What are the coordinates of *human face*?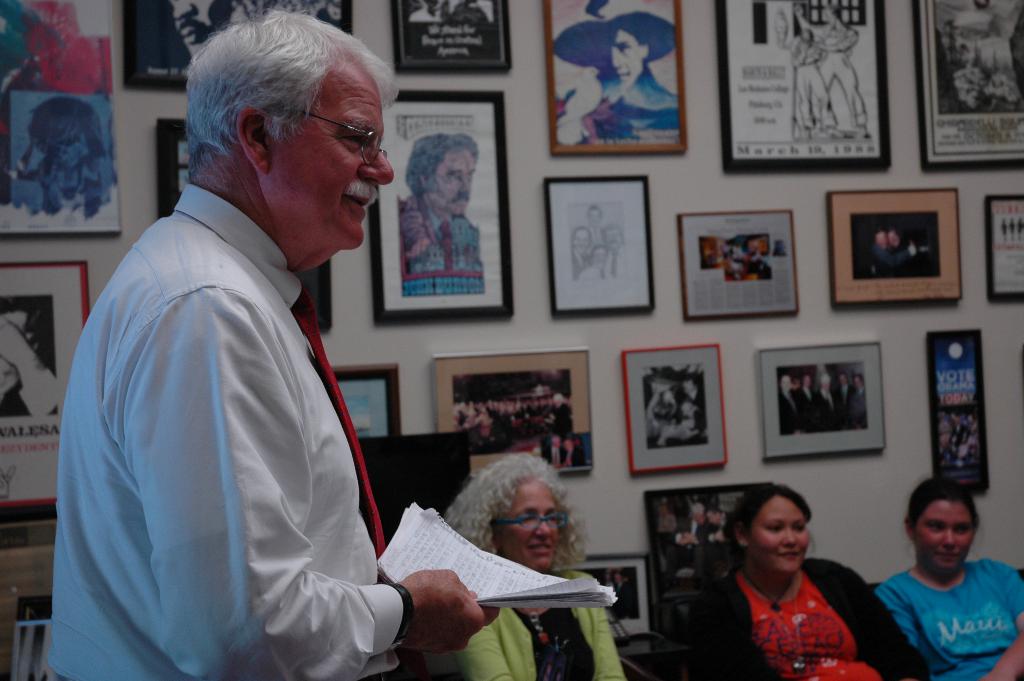
[left=749, top=496, right=811, bottom=571].
